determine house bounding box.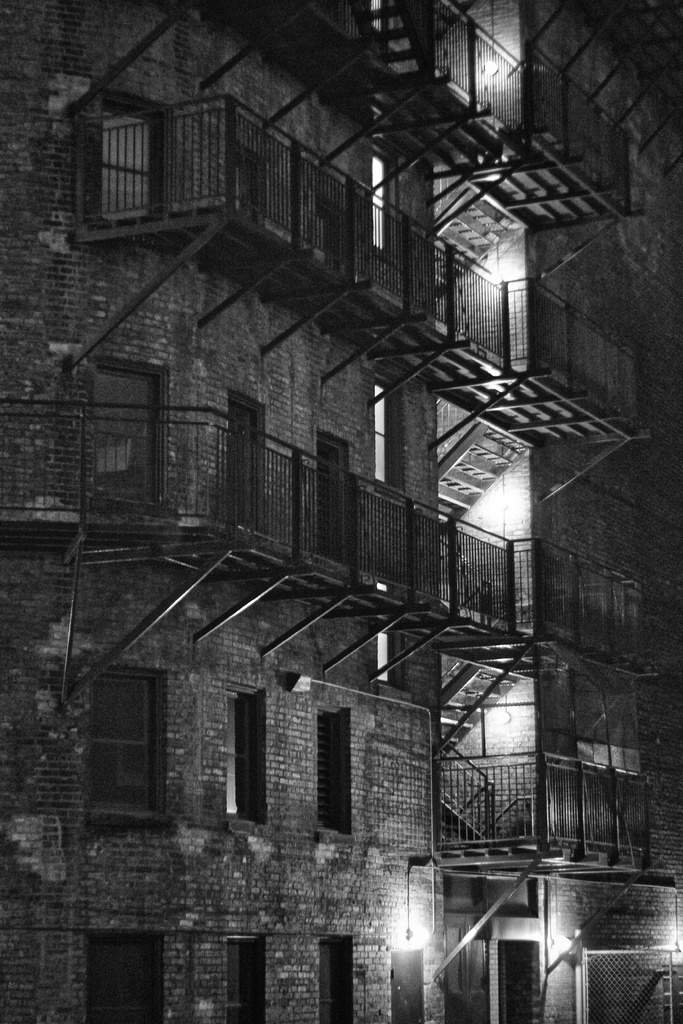
Determined: 0 0 679 1023.
